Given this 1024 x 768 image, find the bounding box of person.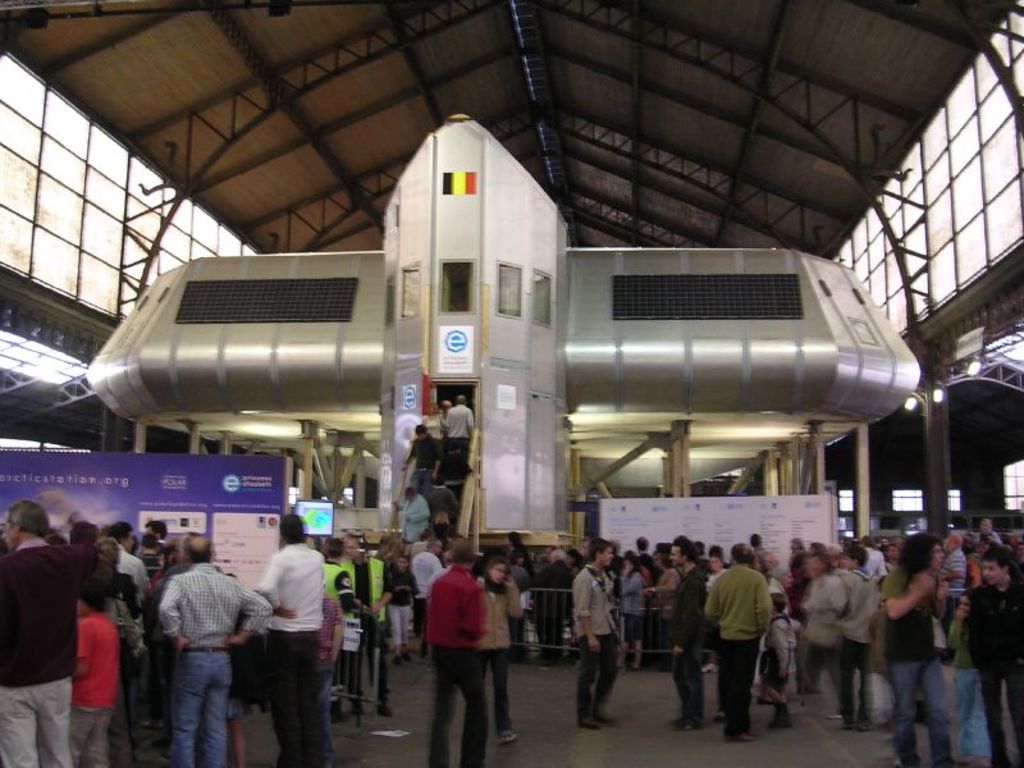
(left=383, top=554, right=420, bottom=662).
